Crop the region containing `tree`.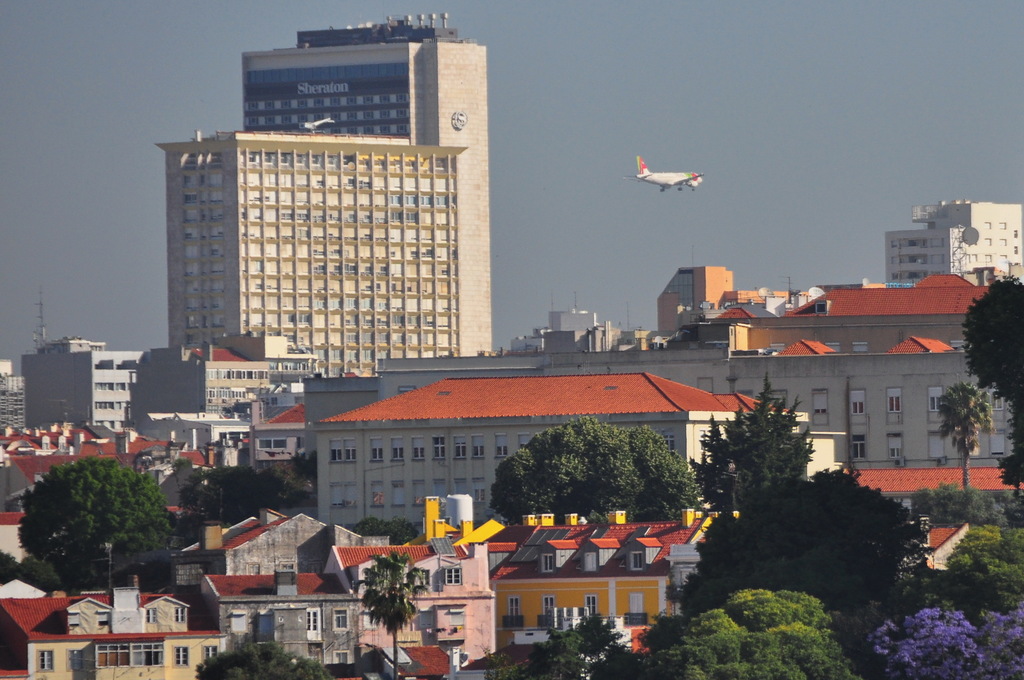
Crop region: [636,584,860,679].
